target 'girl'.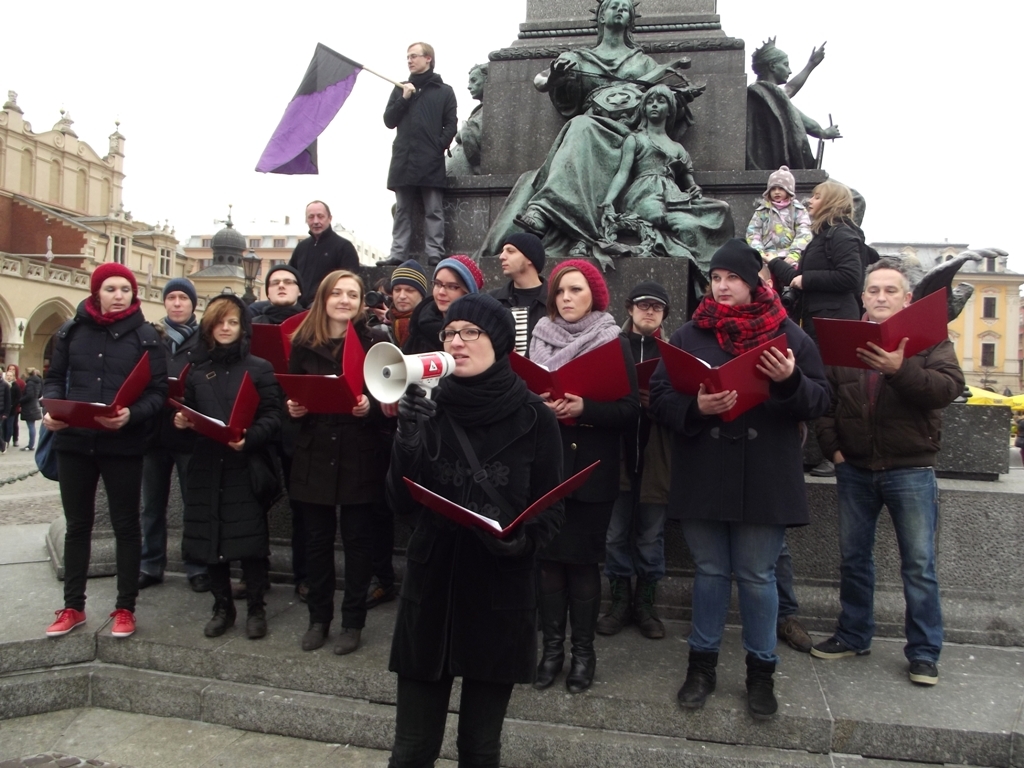
Target region: BBox(169, 292, 289, 639).
